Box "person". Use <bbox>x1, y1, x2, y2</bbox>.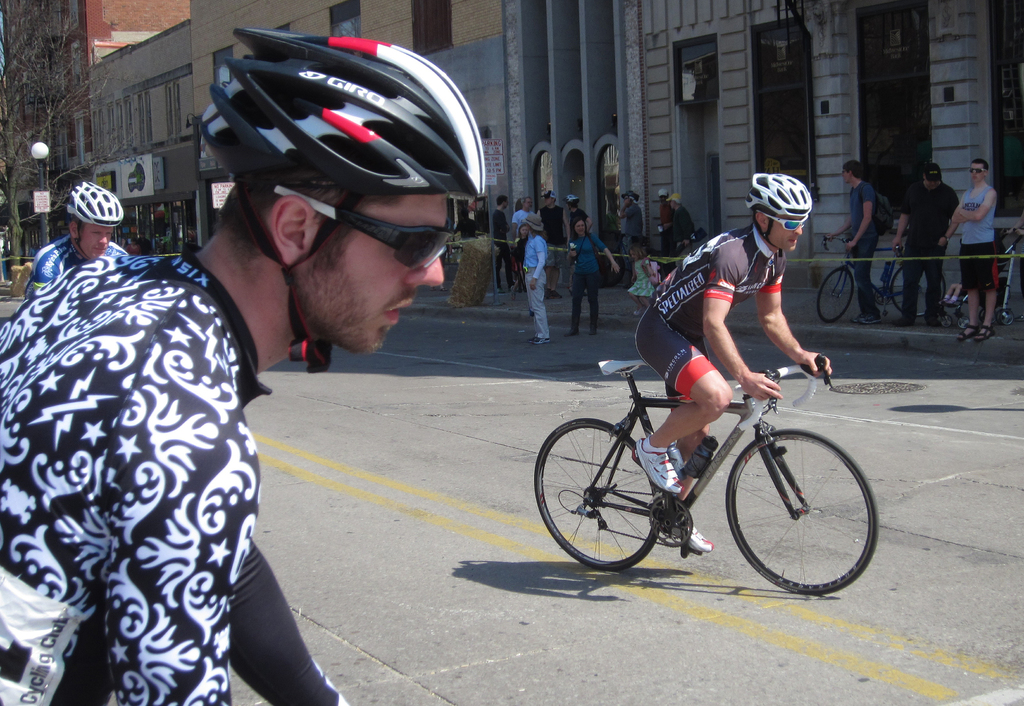
<bbox>561, 192, 591, 238</bbox>.
